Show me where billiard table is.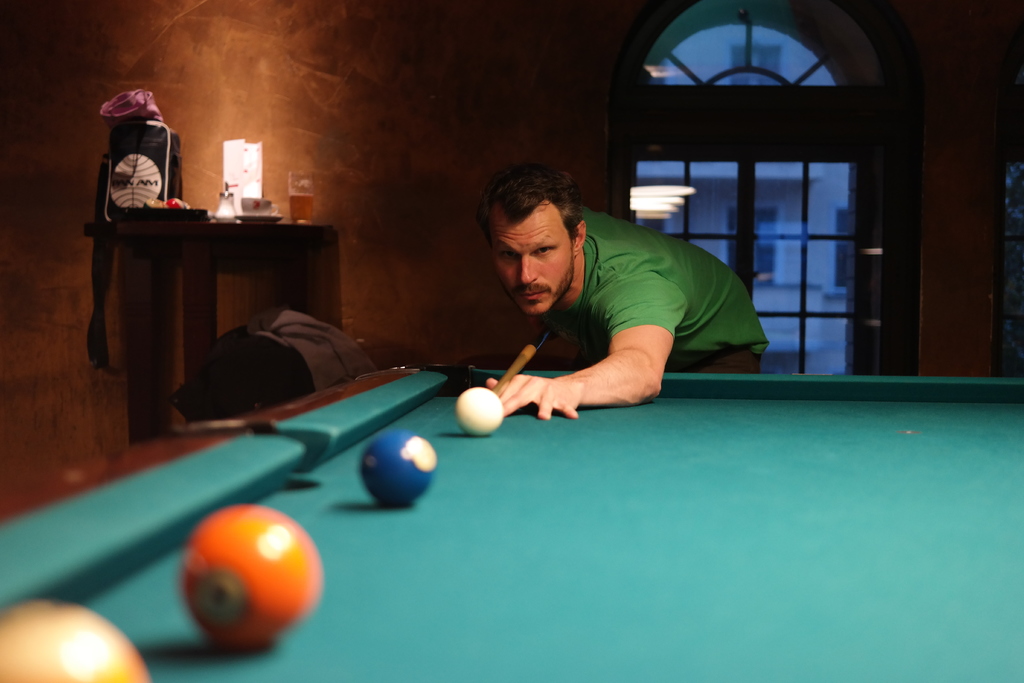
billiard table is at box(0, 364, 1023, 682).
